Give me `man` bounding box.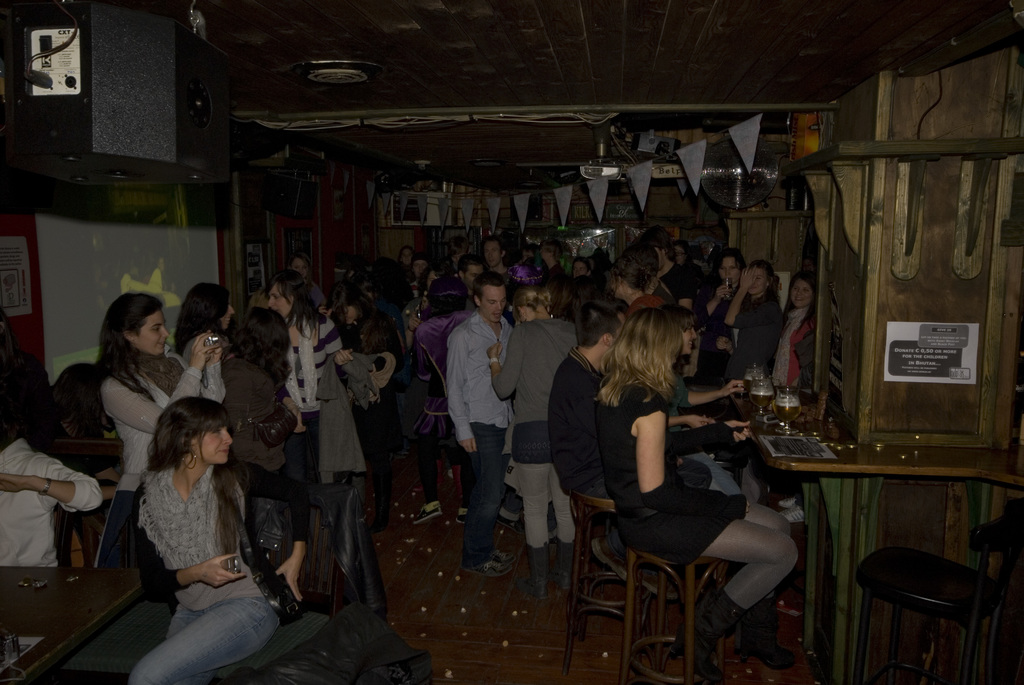
bbox(540, 239, 572, 320).
